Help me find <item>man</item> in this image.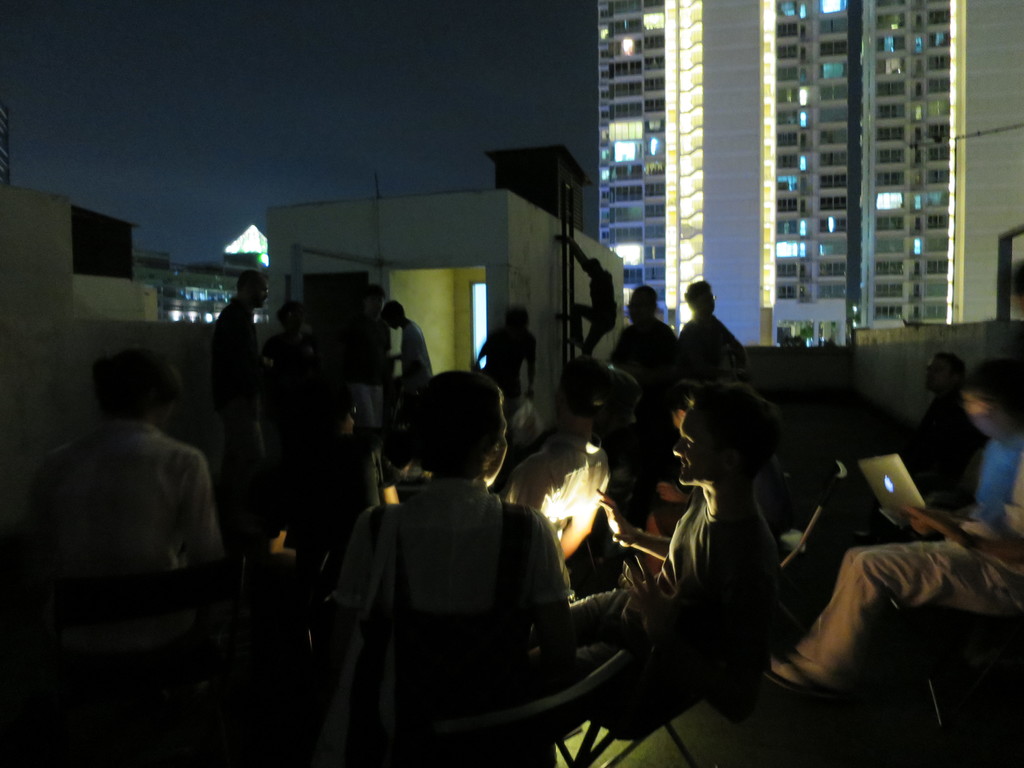
Found it: 678,281,753,385.
